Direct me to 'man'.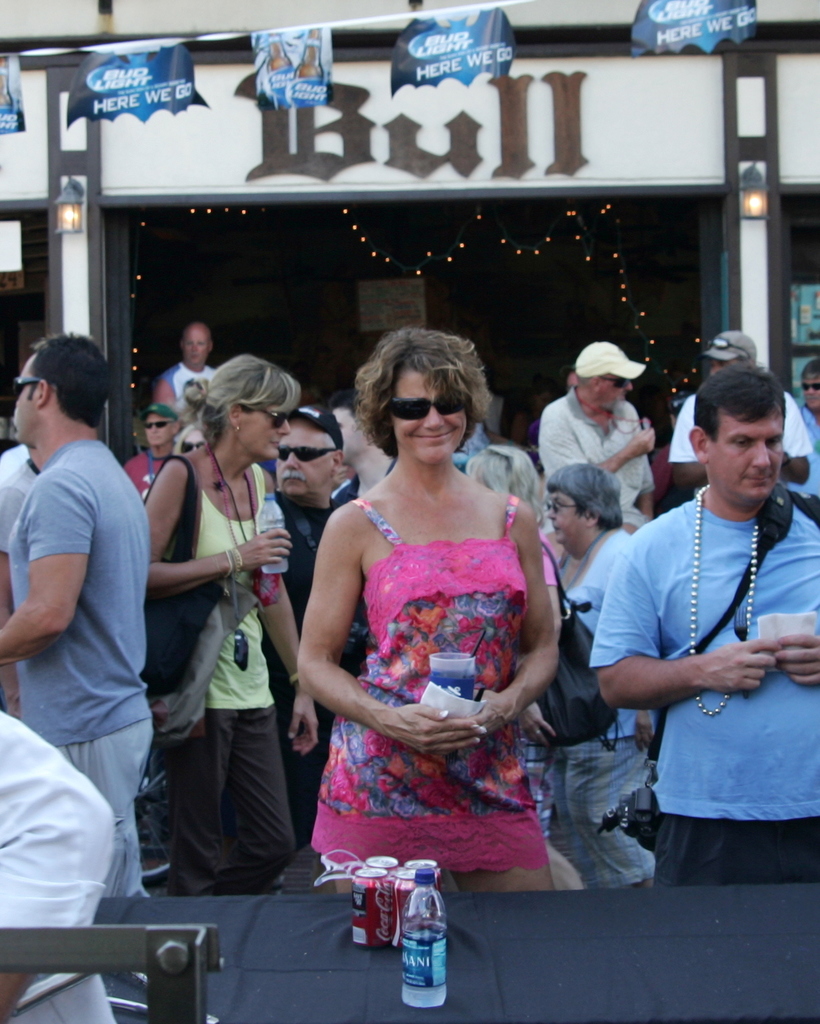
Direction: <bbox>272, 405, 371, 897</bbox>.
